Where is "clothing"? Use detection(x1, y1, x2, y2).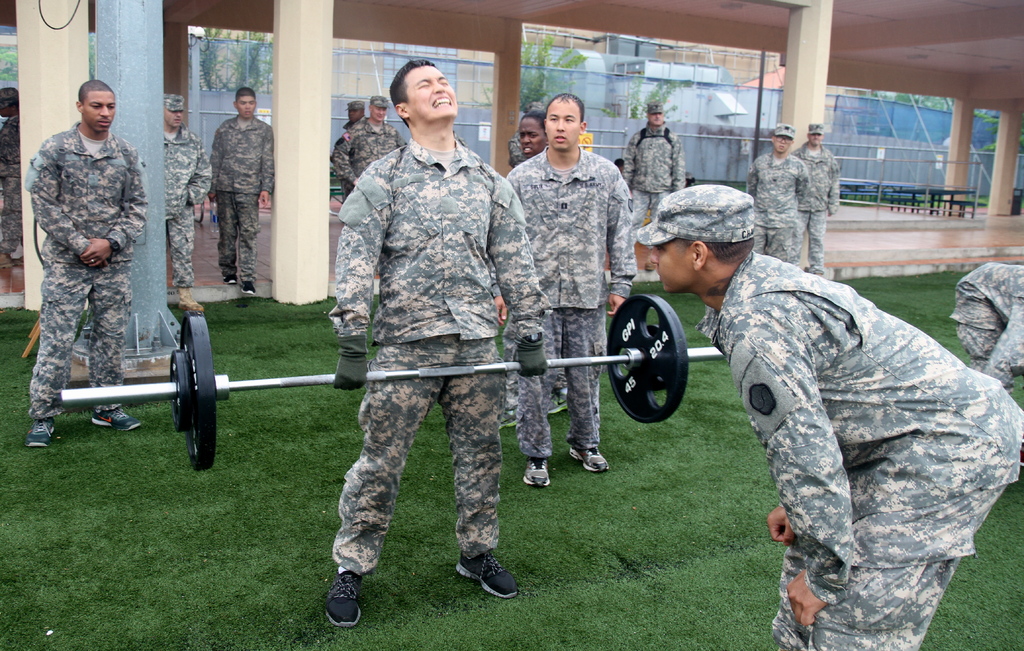
detection(625, 129, 683, 240).
